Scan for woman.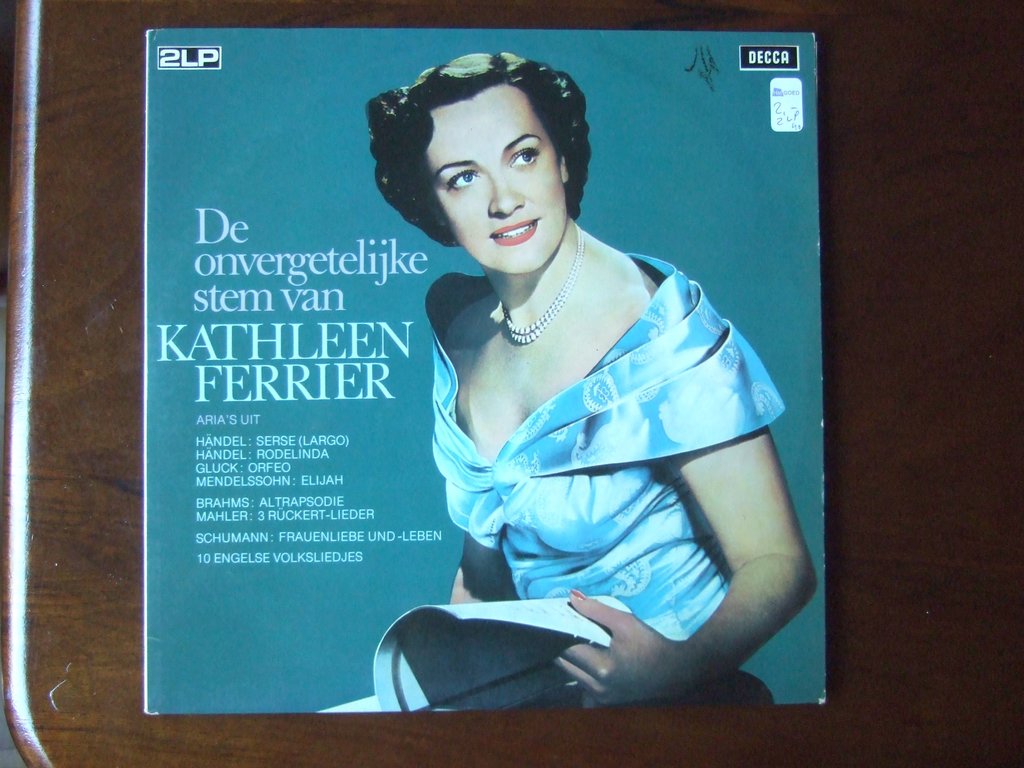
Scan result: l=369, t=49, r=829, b=703.
